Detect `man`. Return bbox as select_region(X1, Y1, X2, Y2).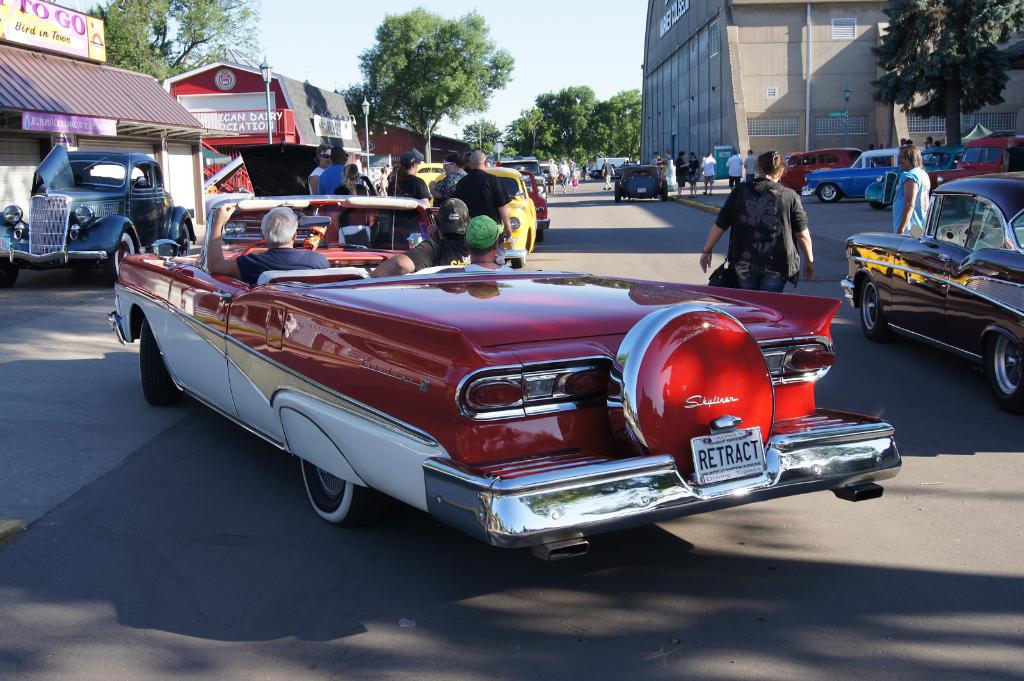
select_region(600, 155, 611, 193).
